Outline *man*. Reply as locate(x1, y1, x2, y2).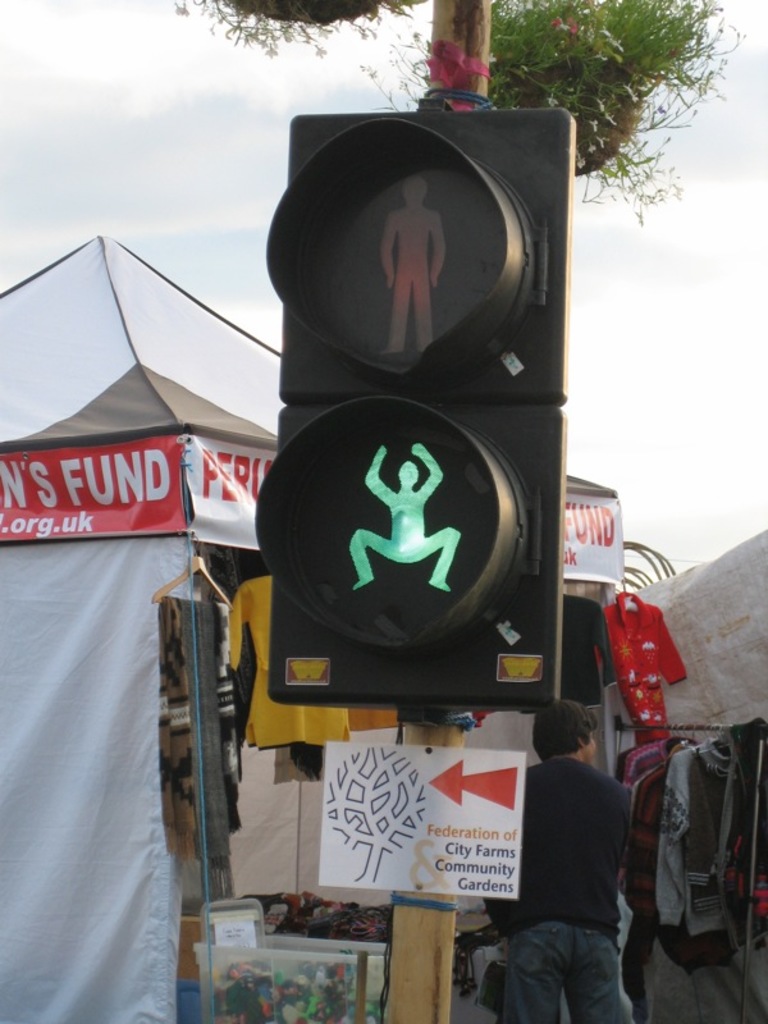
locate(383, 173, 442, 356).
